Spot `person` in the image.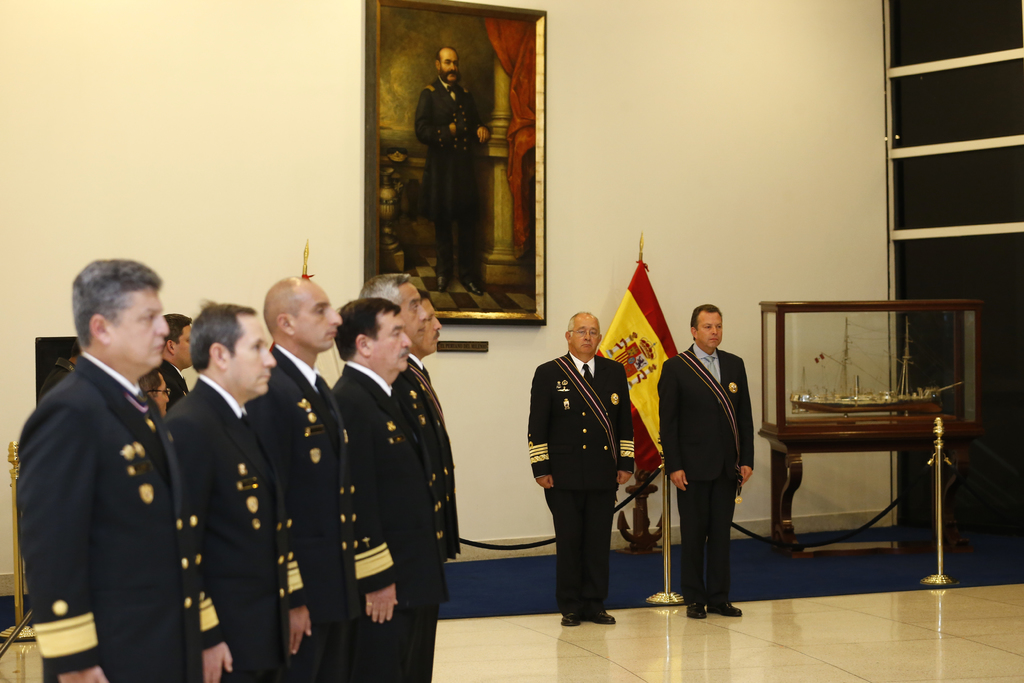
`person` found at {"left": 527, "top": 313, "right": 637, "bottom": 629}.
